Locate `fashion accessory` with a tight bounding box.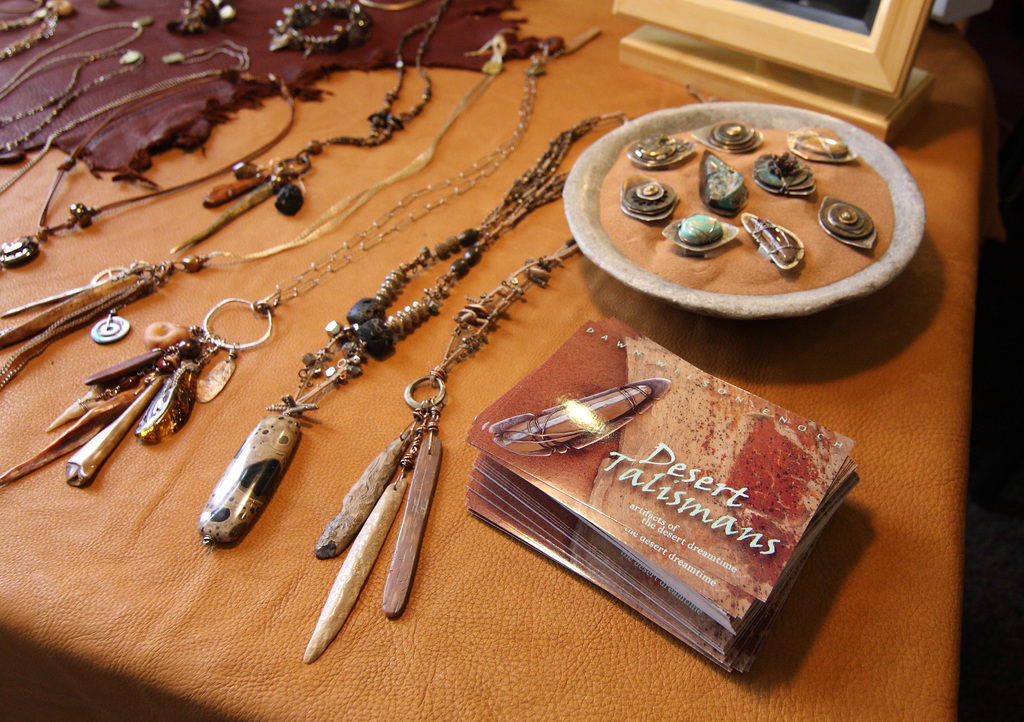
select_region(0, 67, 299, 268).
